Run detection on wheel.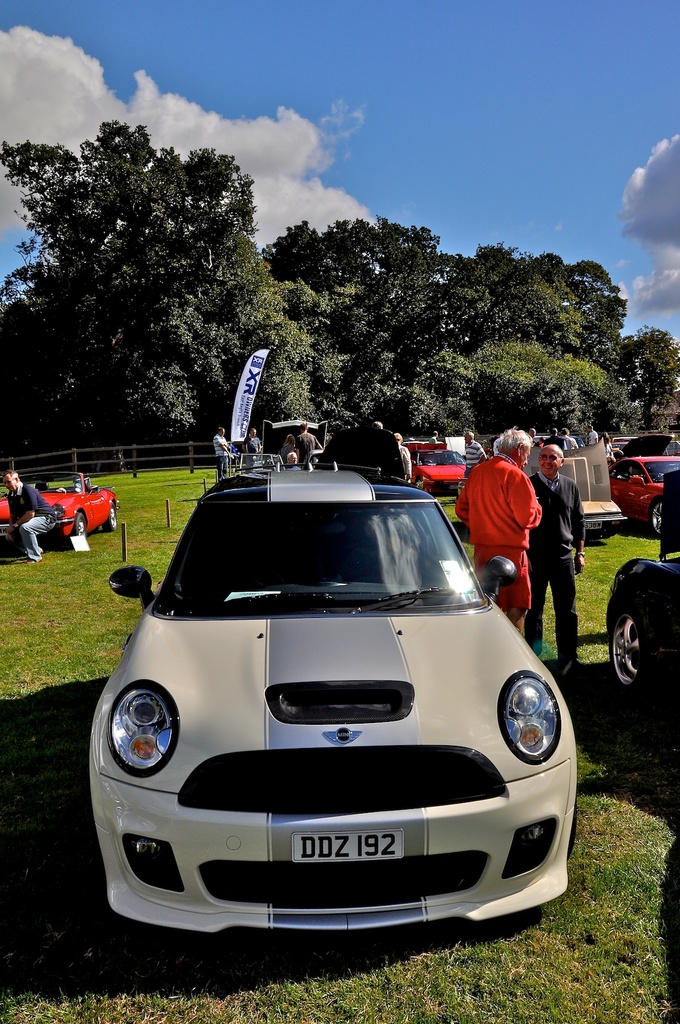
Result: bbox=(649, 500, 663, 538).
